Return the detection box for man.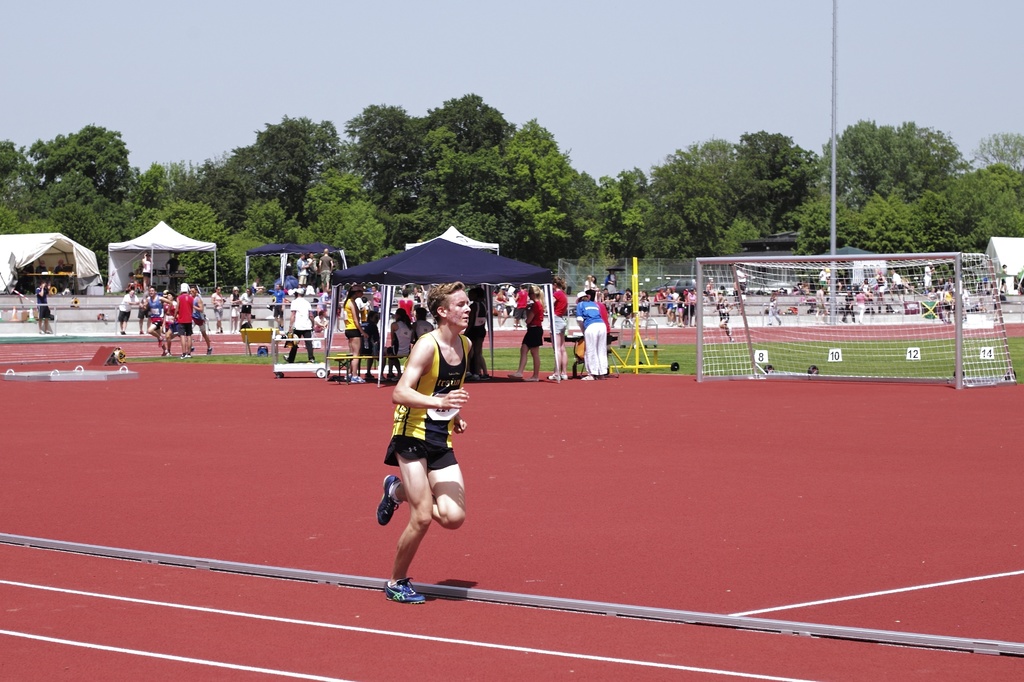
<box>294,252,308,296</box>.
